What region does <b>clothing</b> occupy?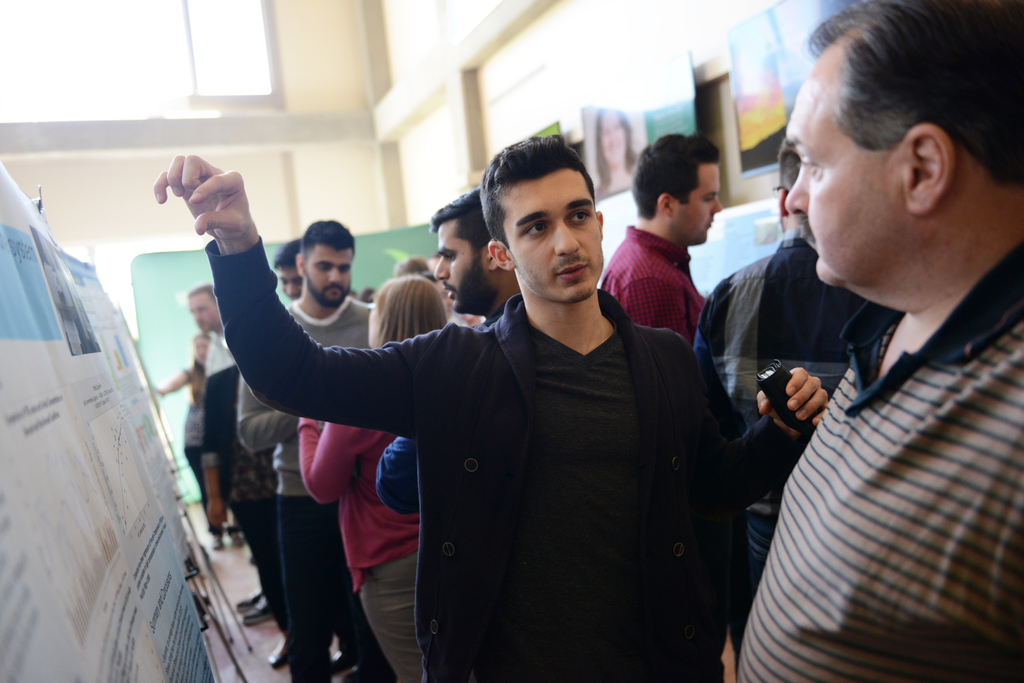
region(702, 255, 898, 543).
